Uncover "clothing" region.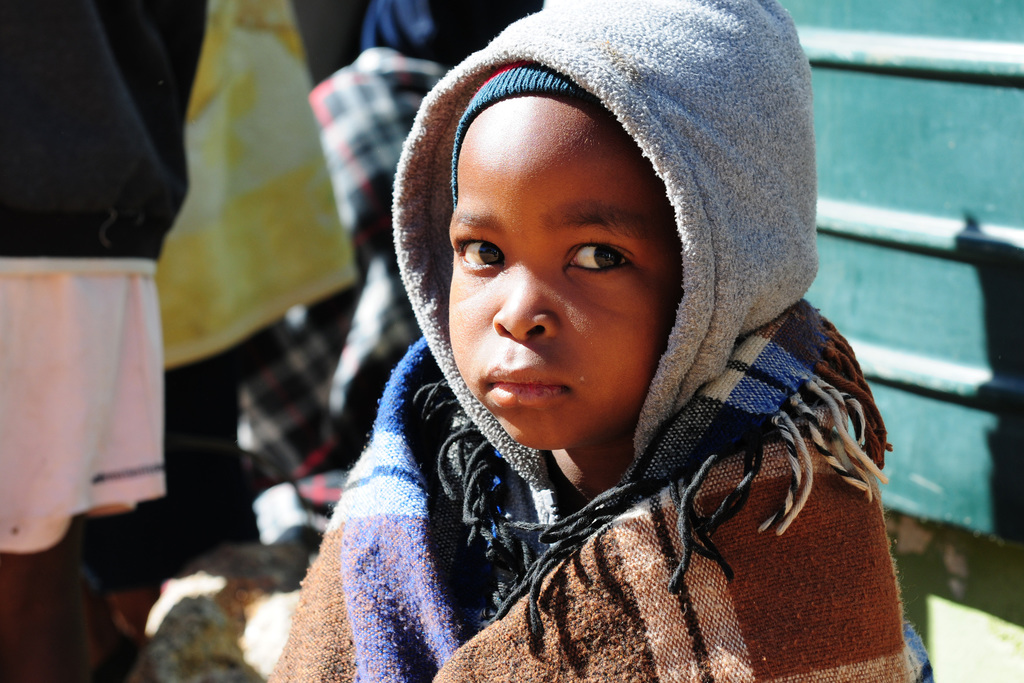
Uncovered: rect(0, 0, 212, 545).
